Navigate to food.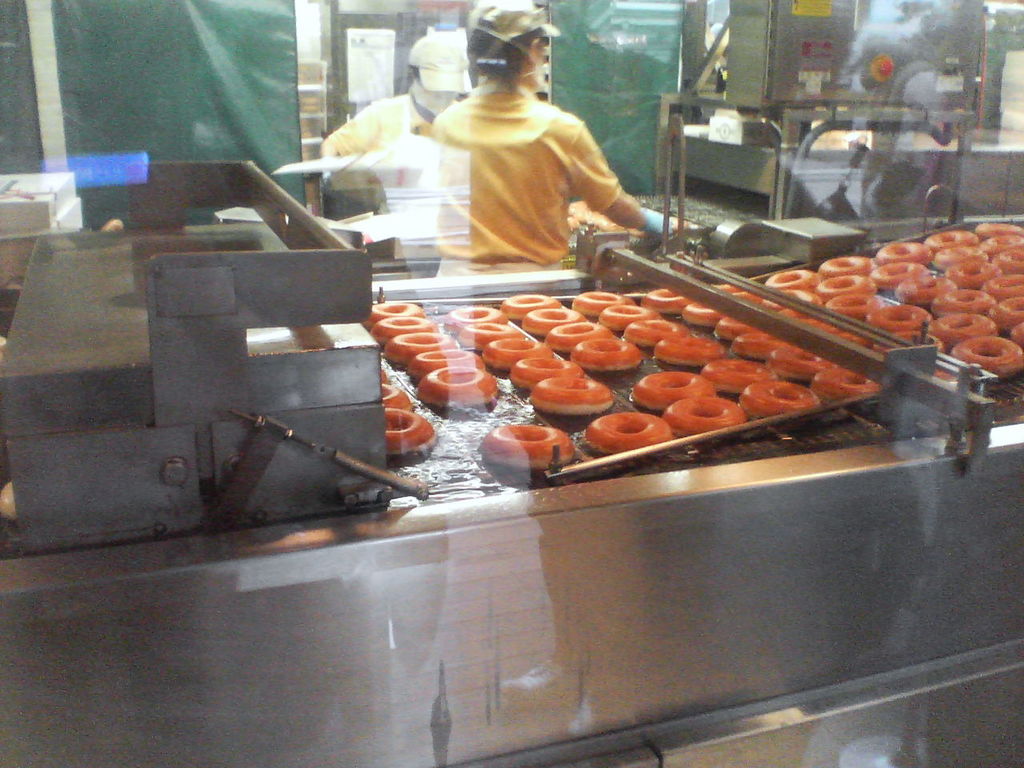
Navigation target: rect(977, 234, 1023, 259).
